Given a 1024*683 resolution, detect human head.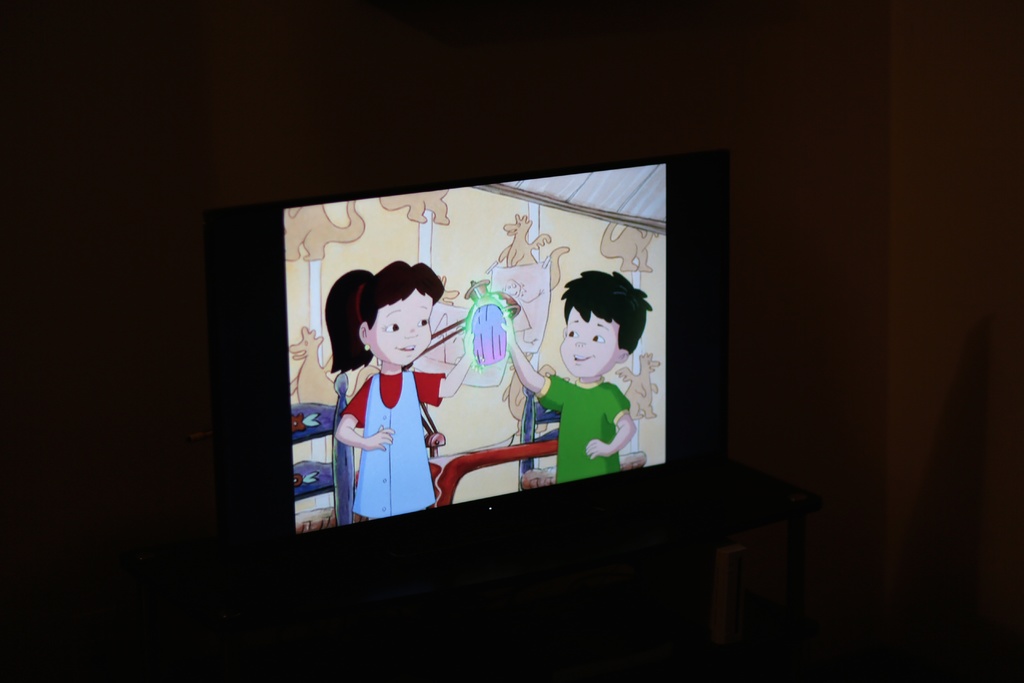
left=356, top=260, right=440, bottom=364.
